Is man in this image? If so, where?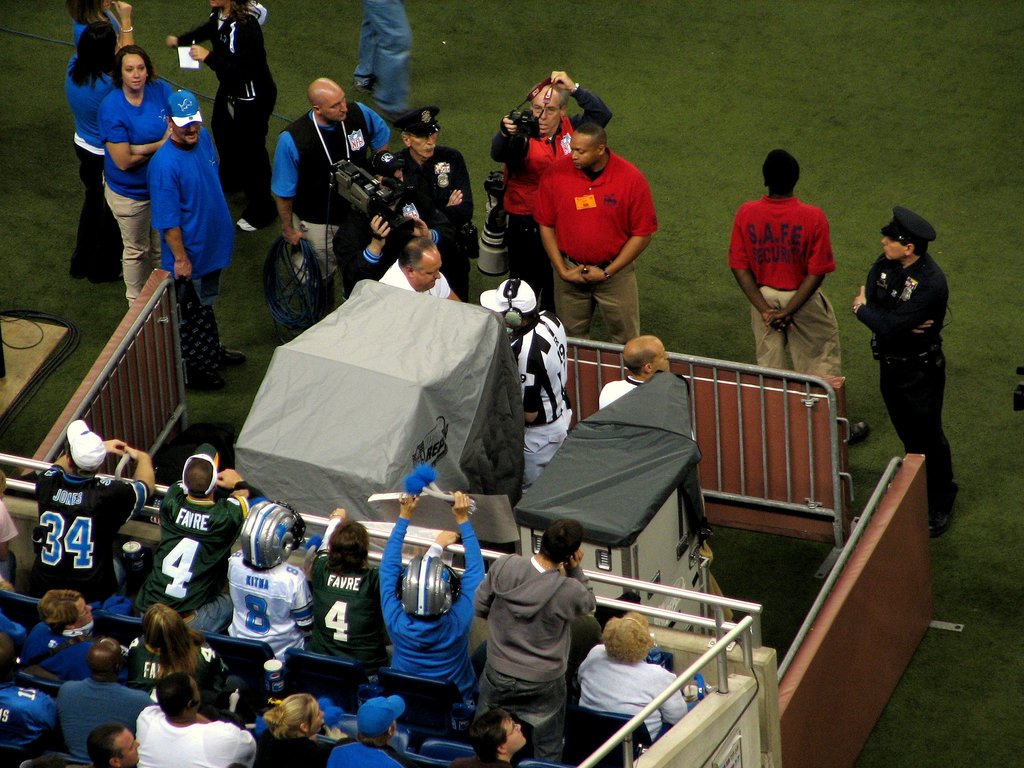
Yes, at crop(599, 335, 666, 409).
